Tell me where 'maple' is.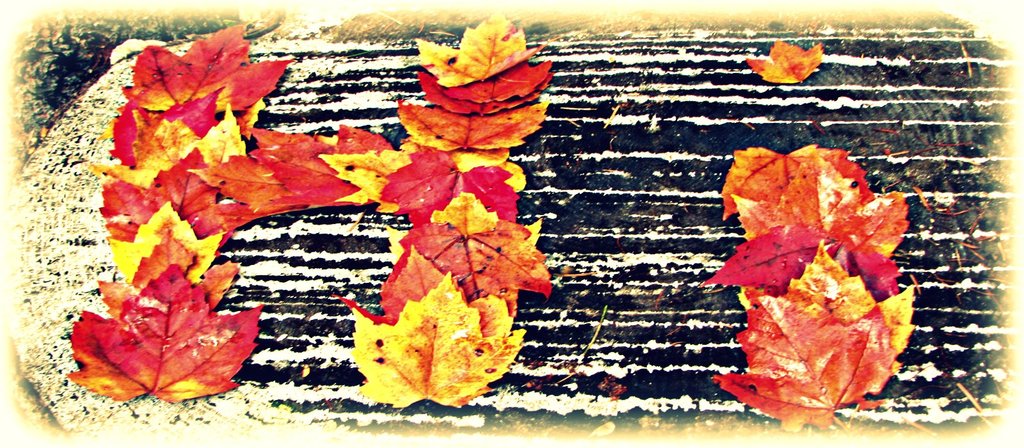
'maple' is at [742,39,829,81].
